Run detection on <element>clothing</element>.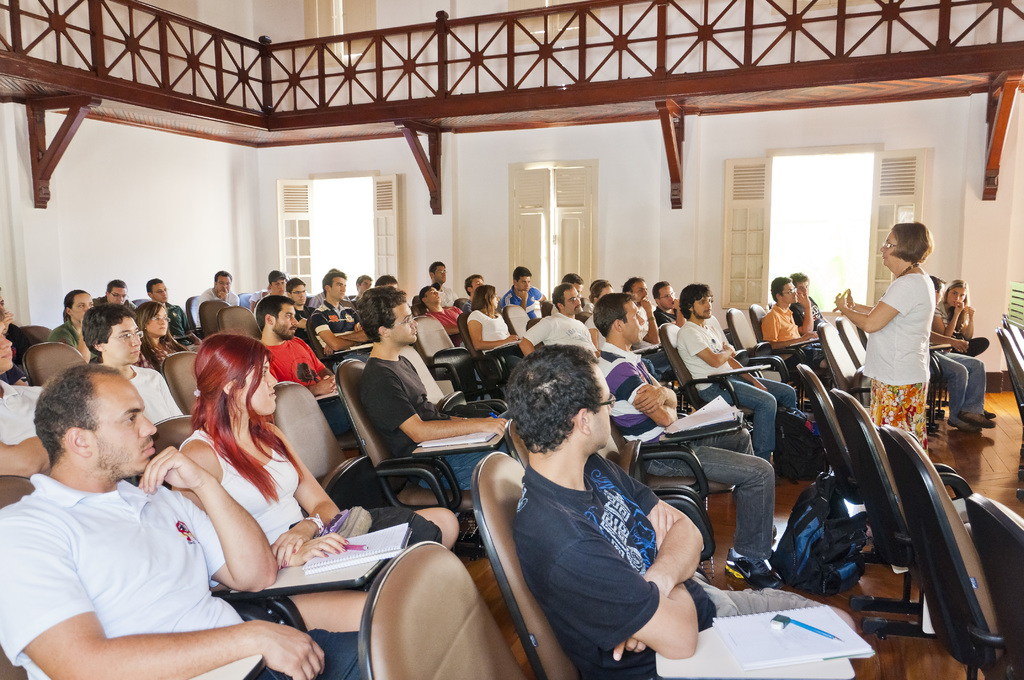
Result: pyautogui.locateOnScreen(760, 309, 816, 346).
